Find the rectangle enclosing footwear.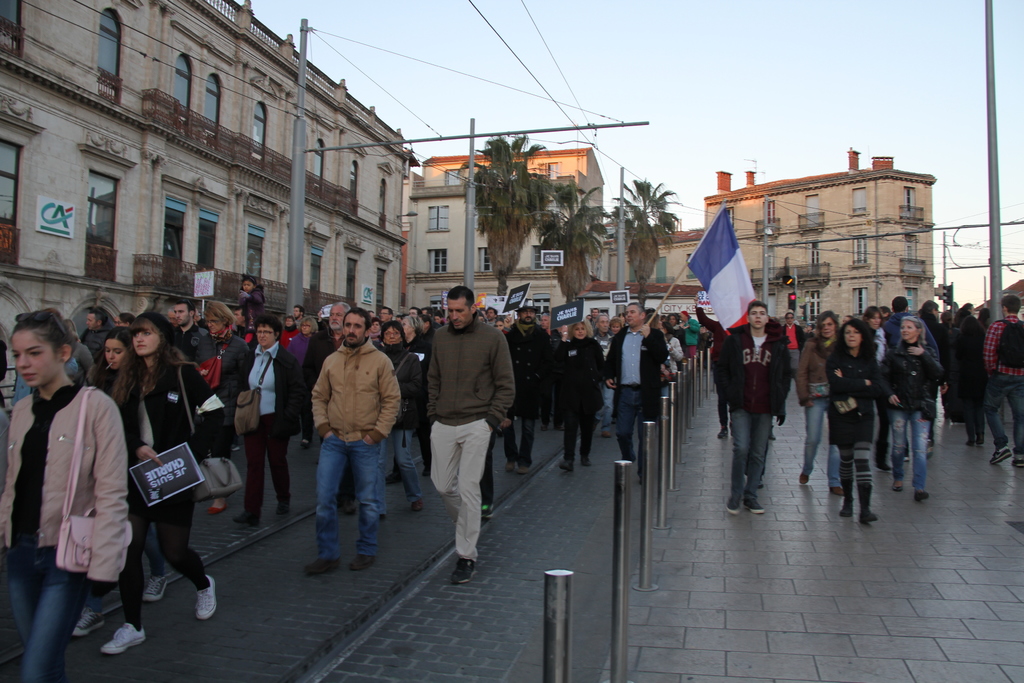
x1=826 y1=481 x2=847 y2=496.
